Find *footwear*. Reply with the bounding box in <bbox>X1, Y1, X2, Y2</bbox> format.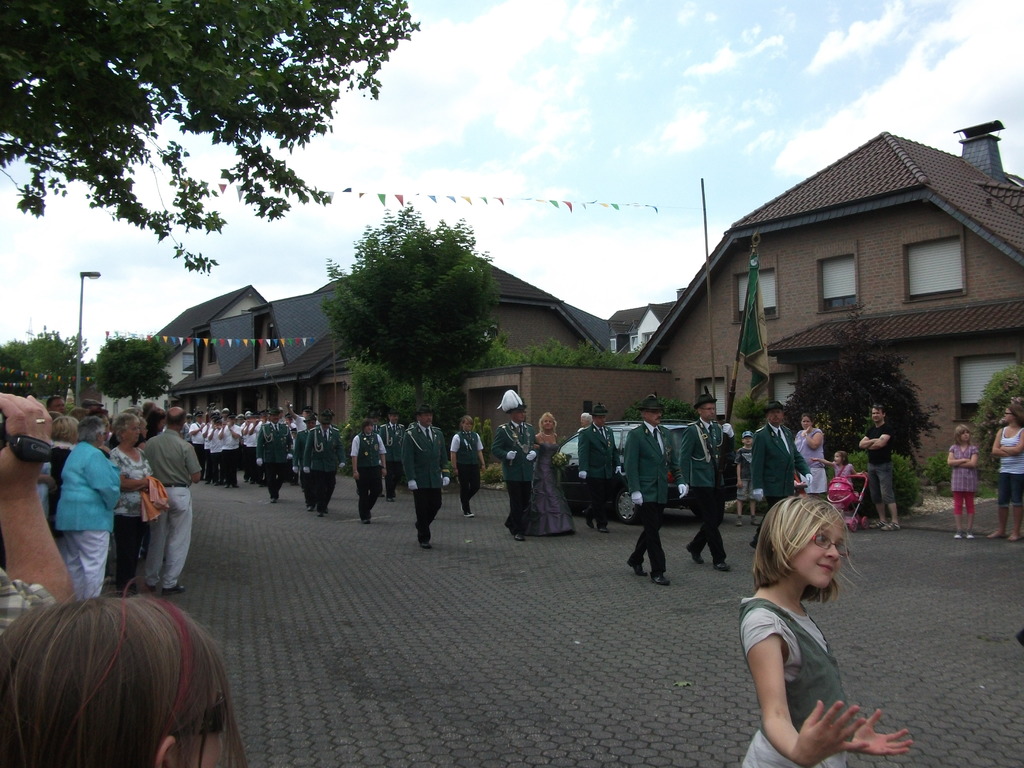
<bbox>690, 547, 703, 560</bbox>.
